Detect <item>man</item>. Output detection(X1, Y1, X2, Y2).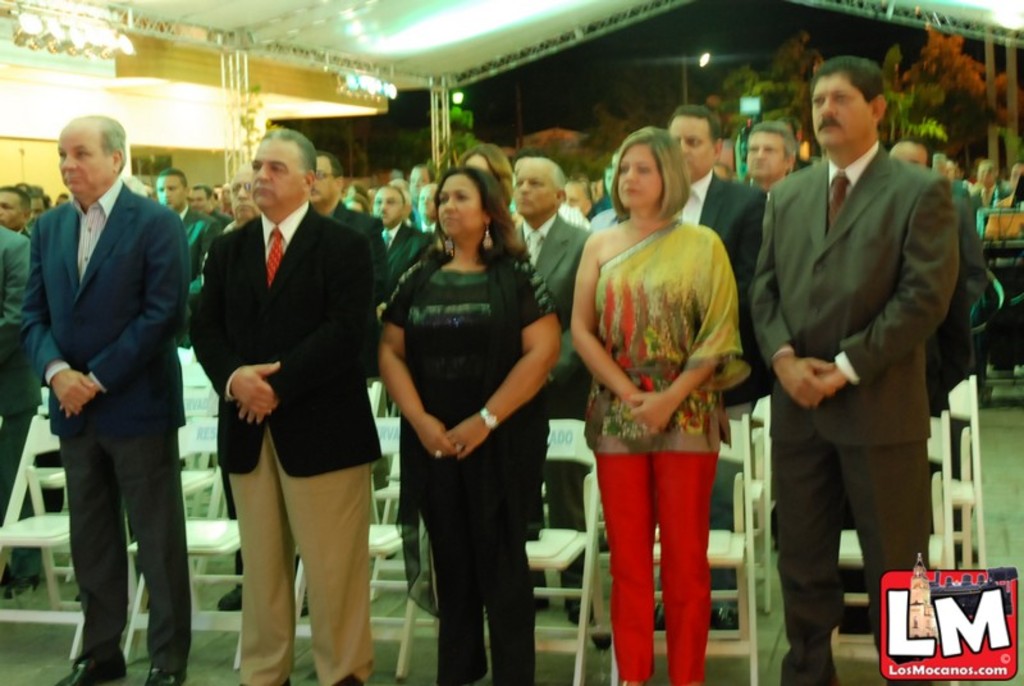
detection(507, 154, 603, 635).
